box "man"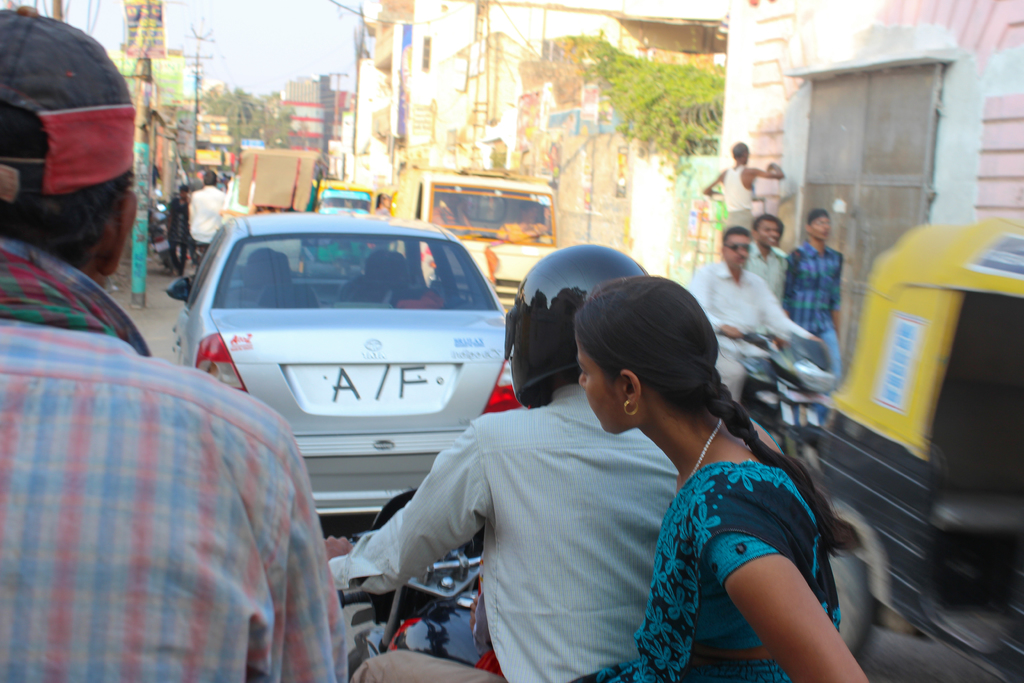
region(166, 186, 193, 274)
